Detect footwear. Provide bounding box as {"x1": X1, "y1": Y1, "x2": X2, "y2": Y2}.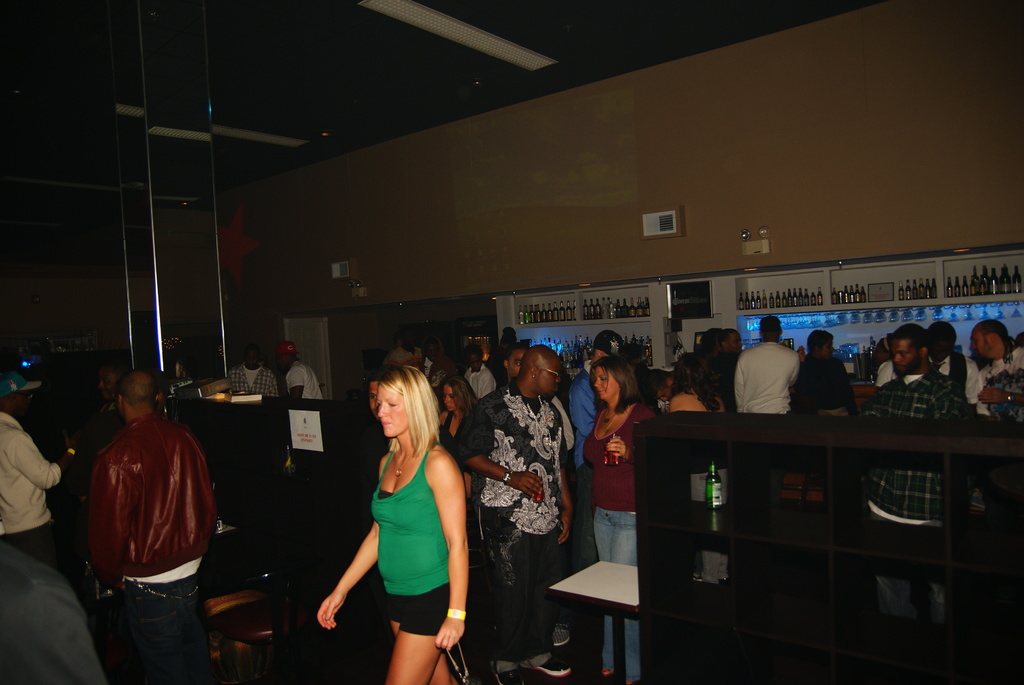
{"x1": 518, "y1": 654, "x2": 571, "y2": 680}.
